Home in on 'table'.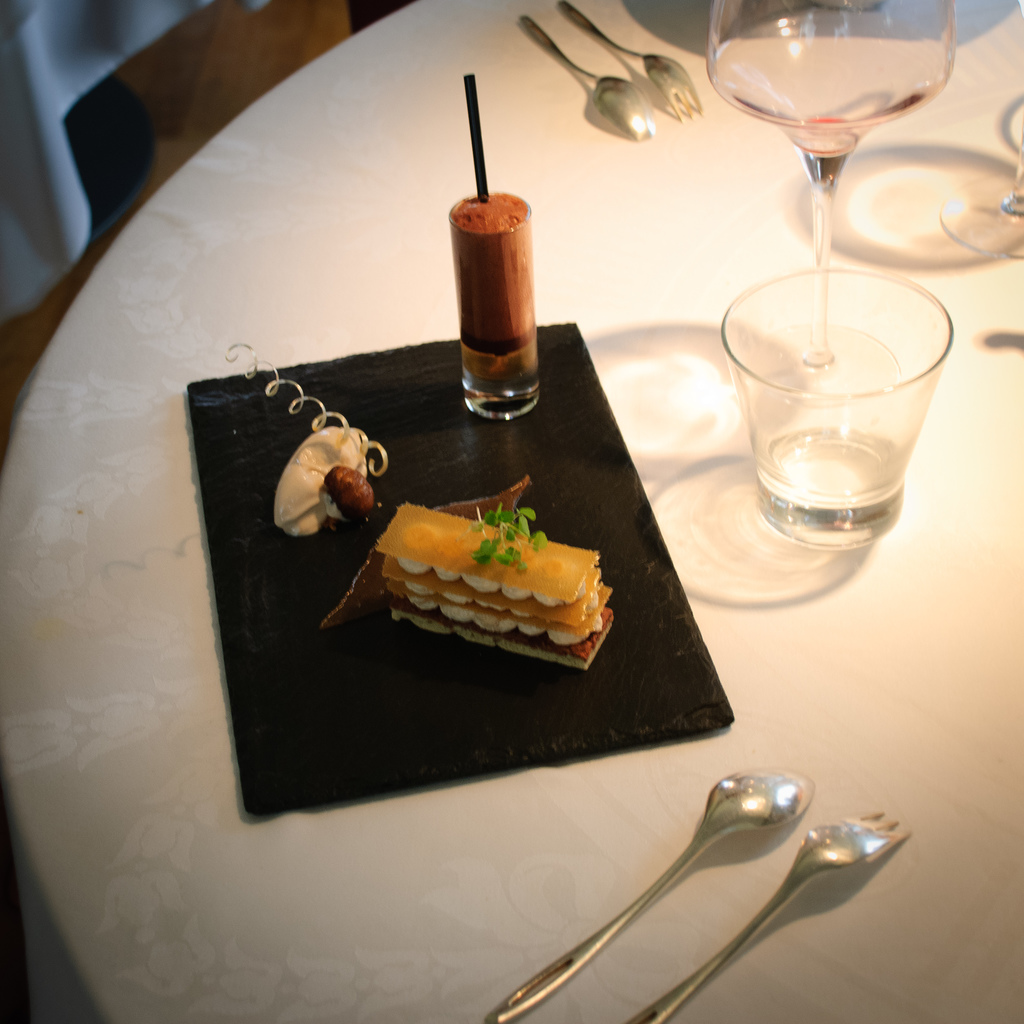
Homed in at l=0, t=0, r=1023, b=1023.
